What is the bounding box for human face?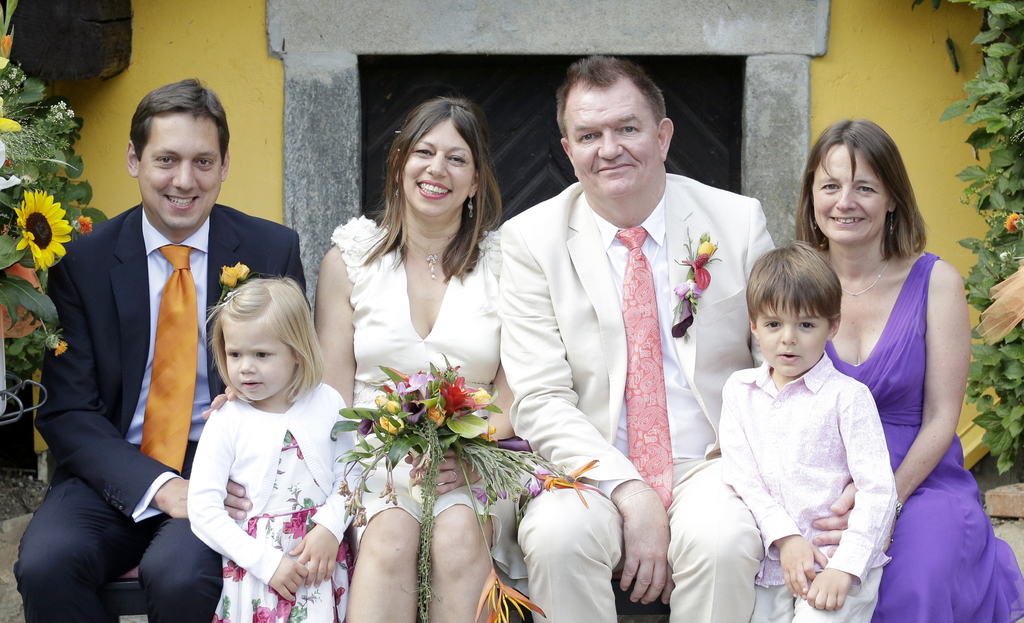
<region>568, 78, 648, 208</region>.
